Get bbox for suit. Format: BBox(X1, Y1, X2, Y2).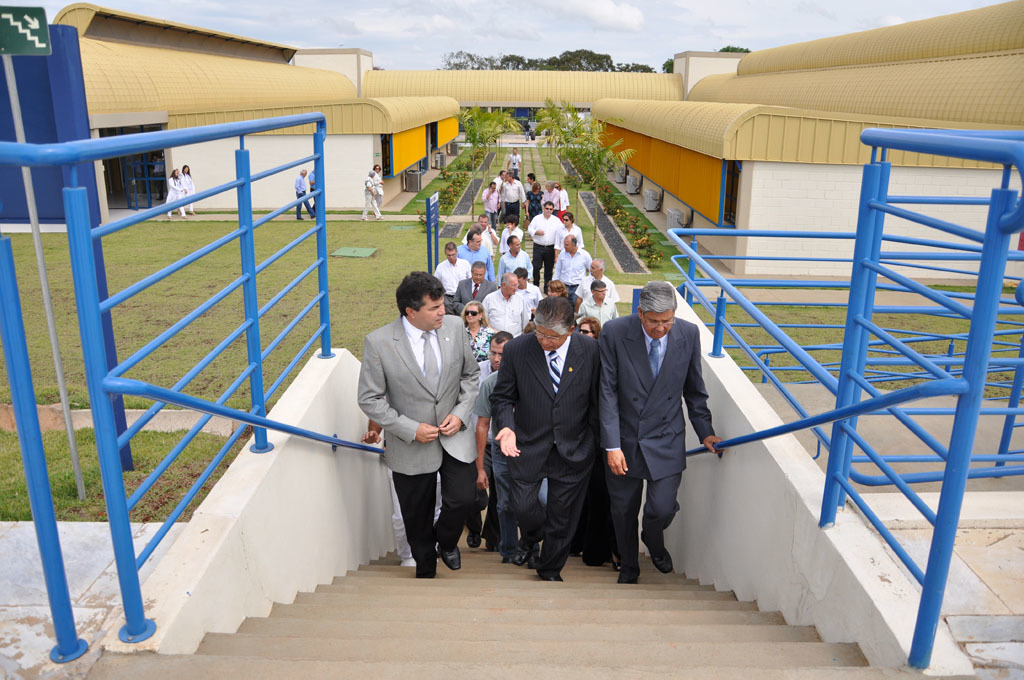
BBox(354, 316, 482, 557).
